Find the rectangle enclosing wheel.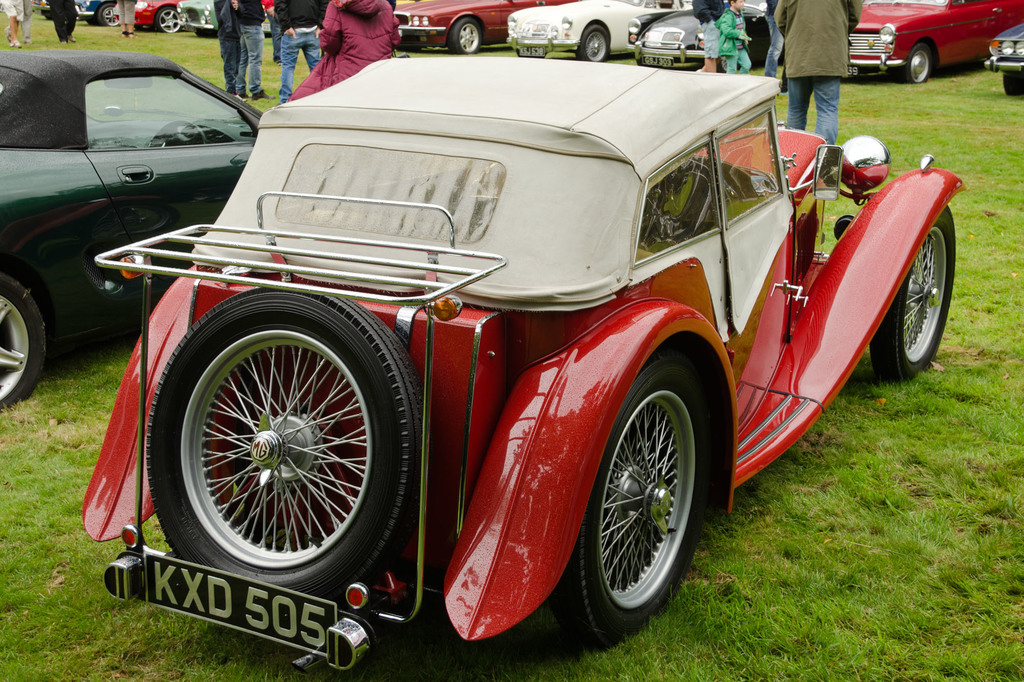
bbox=(143, 288, 429, 624).
